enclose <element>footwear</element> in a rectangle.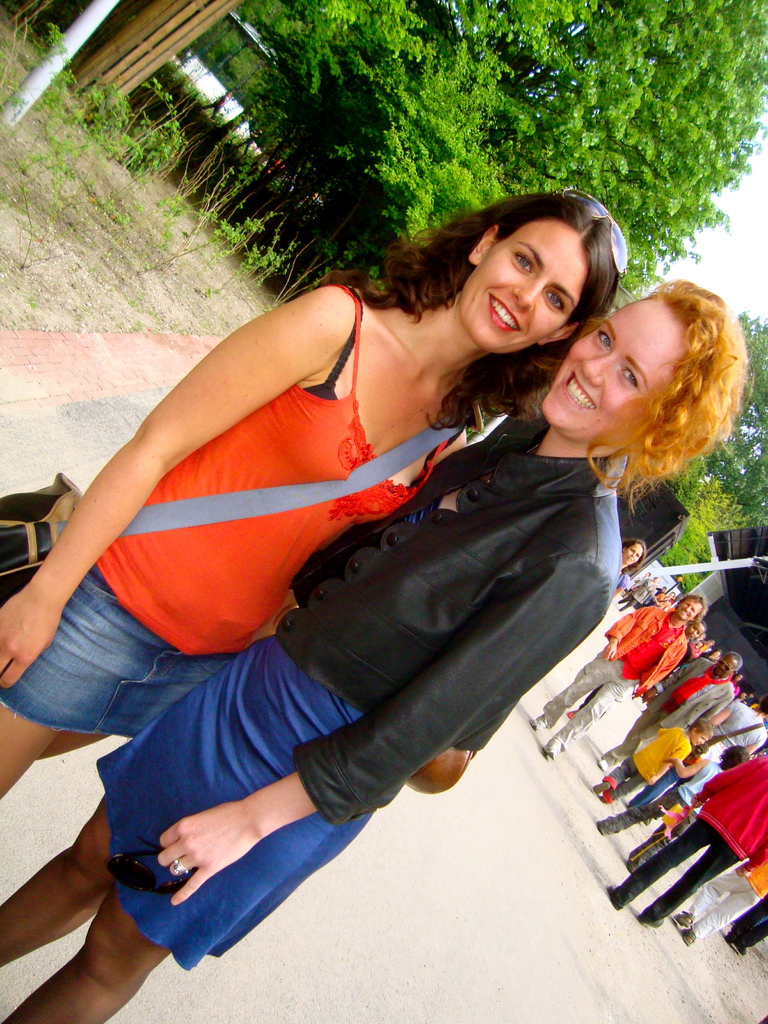
region(643, 915, 664, 927).
